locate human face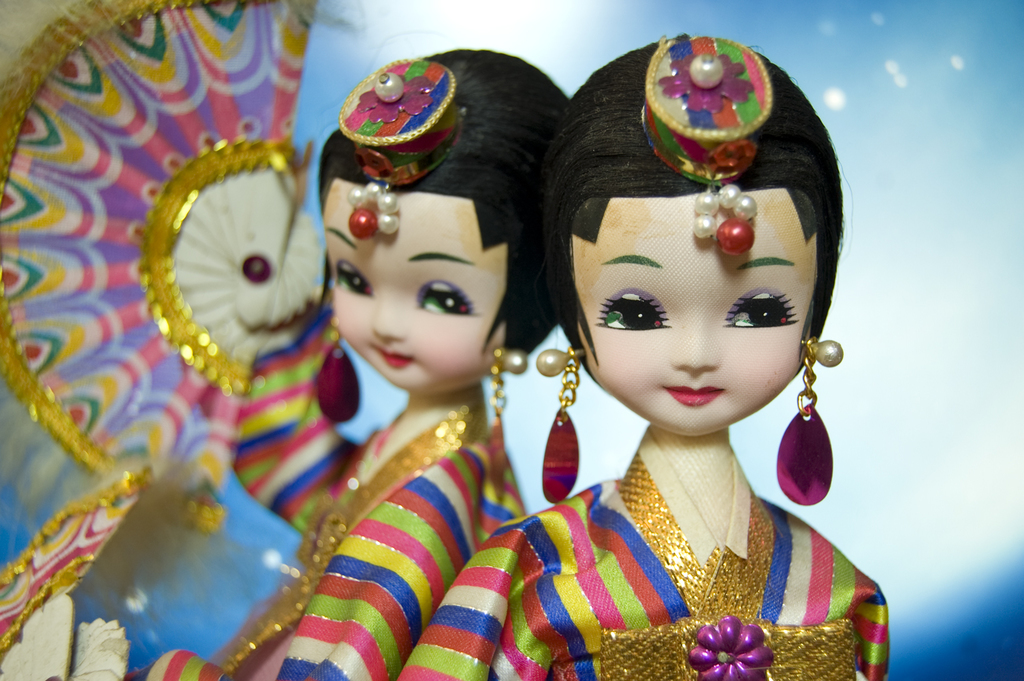
[323,191,509,390]
